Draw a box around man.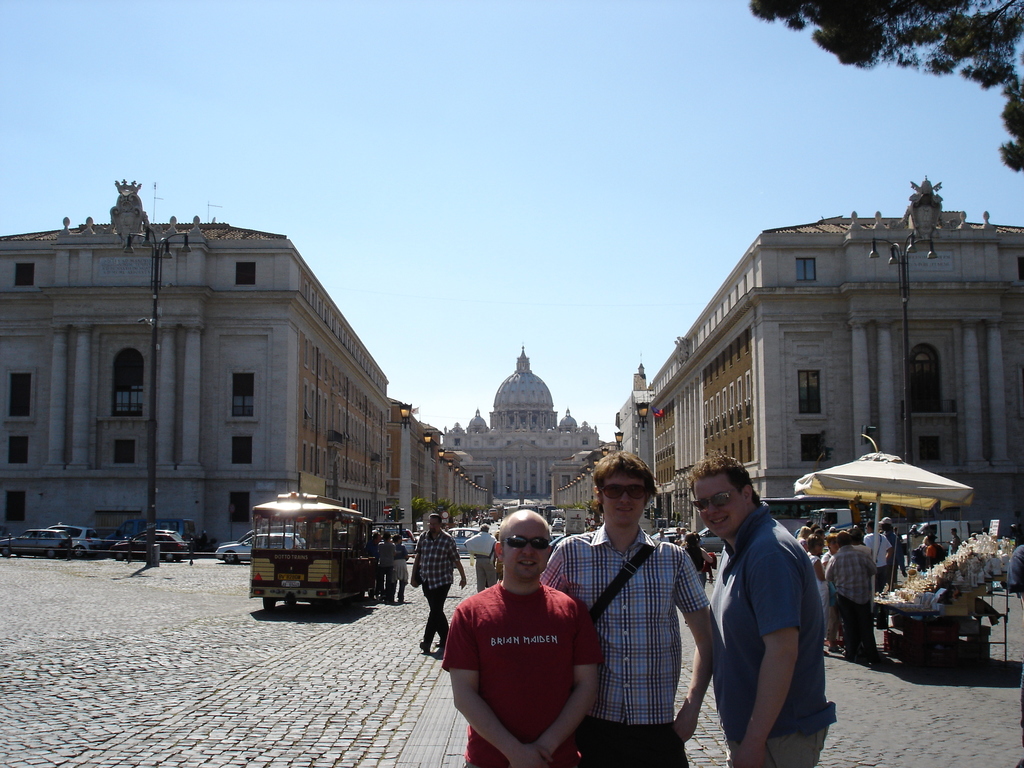
(x1=406, y1=509, x2=464, y2=656).
